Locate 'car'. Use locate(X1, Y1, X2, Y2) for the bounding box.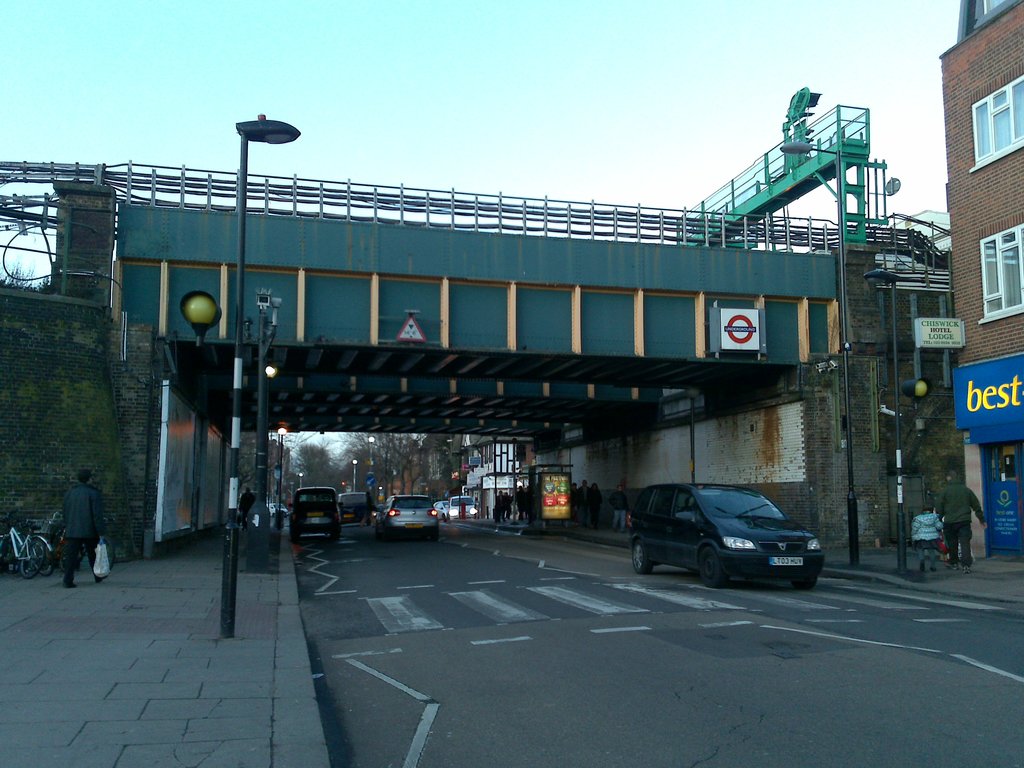
locate(372, 495, 442, 540).
